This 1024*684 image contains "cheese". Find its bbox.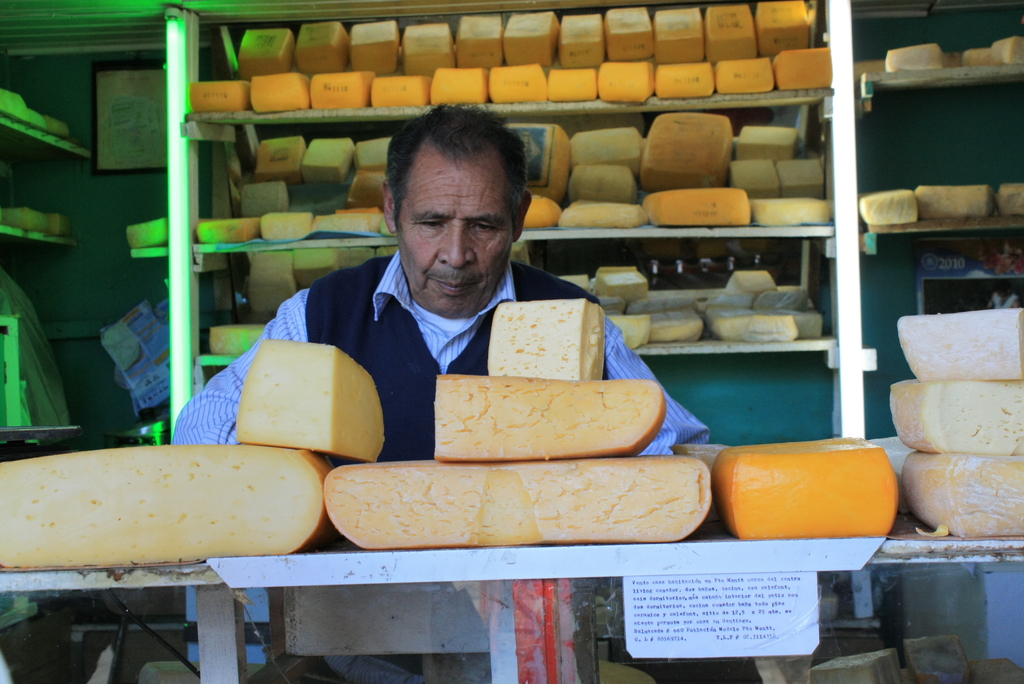
pyautogui.locateOnScreen(485, 297, 609, 381).
